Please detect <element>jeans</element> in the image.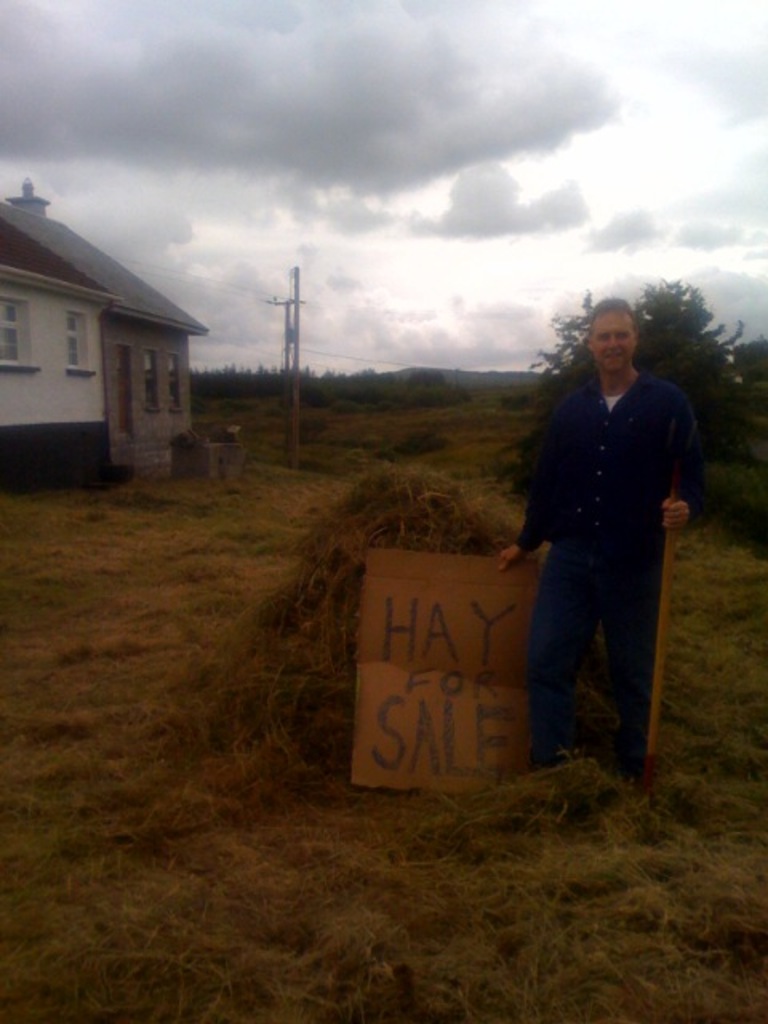
BBox(530, 546, 653, 766).
